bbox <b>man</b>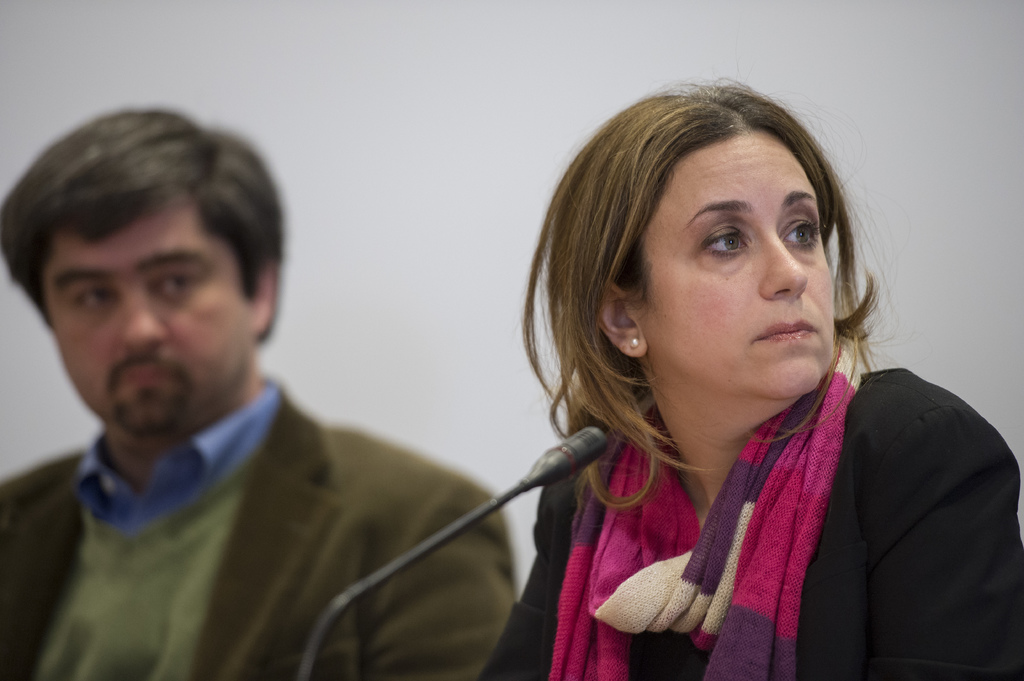
bbox(0, 98, 591, 676)
